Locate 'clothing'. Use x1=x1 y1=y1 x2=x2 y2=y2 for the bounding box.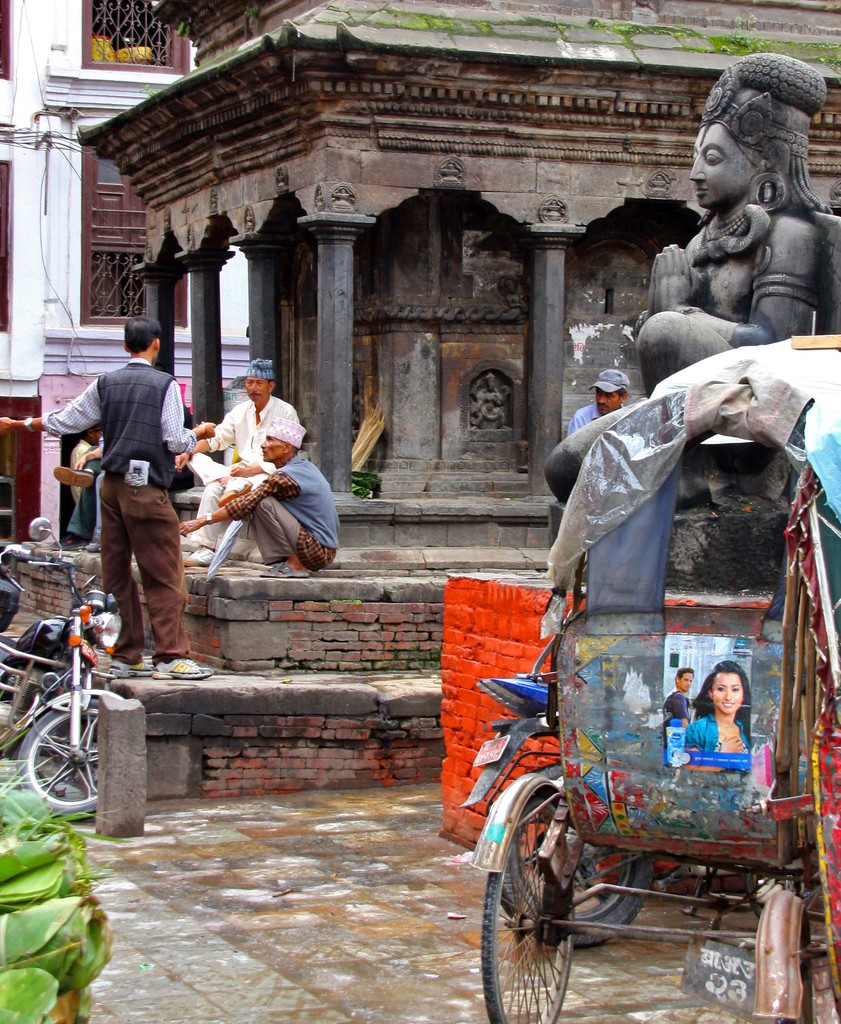
x1=222 y1=452 x2=339 y2=569.
